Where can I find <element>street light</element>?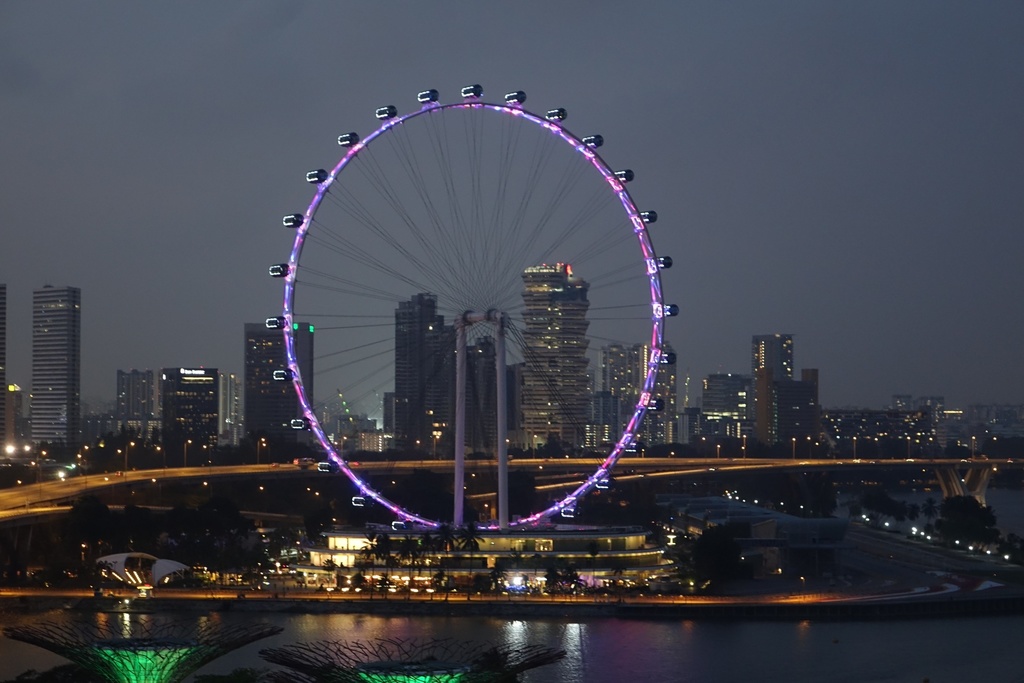
You can find it at left=529, top=431, right=538, bottom=457.
